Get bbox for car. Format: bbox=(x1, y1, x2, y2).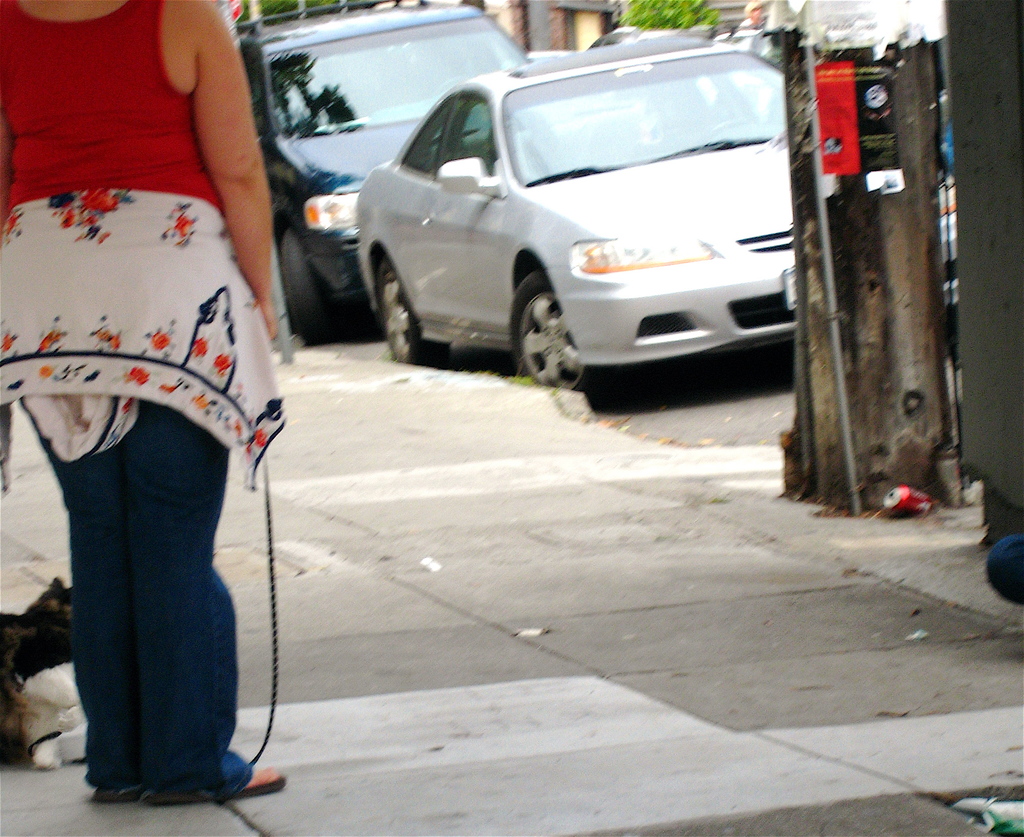
bbox=(340, 44, 807, 411).
